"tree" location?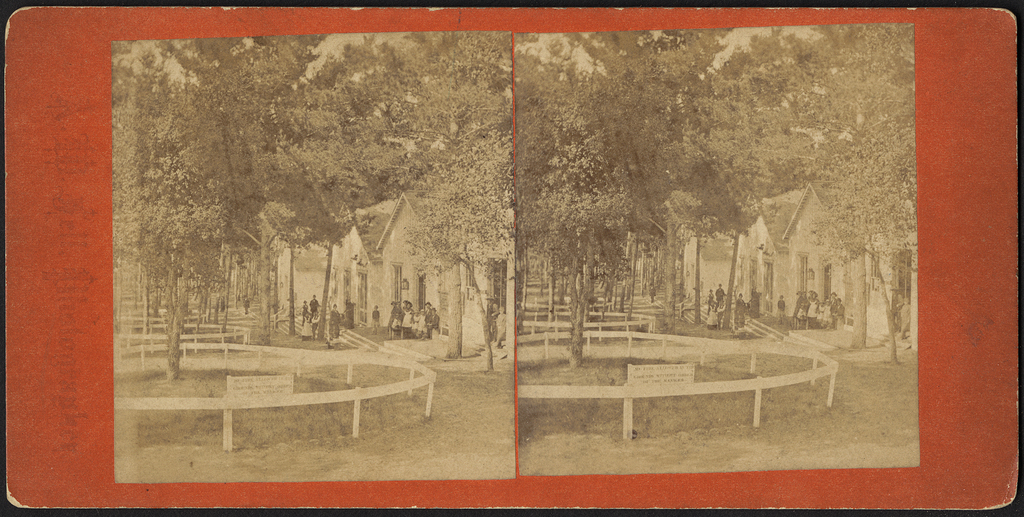
765:21:919:349
